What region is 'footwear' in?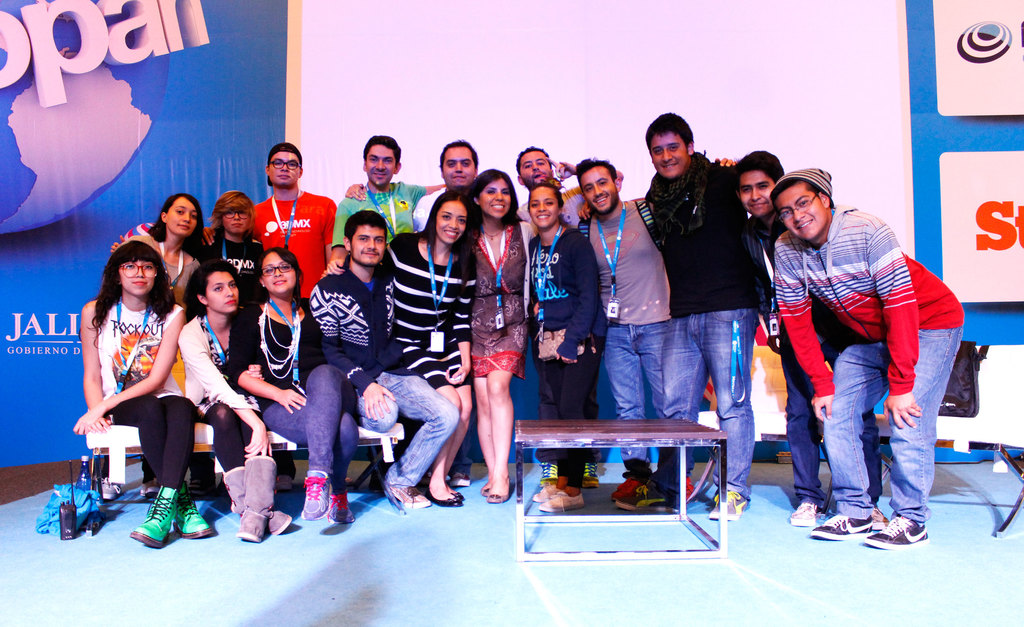
(x1=322, y1=487, x2=358, y2=528).
